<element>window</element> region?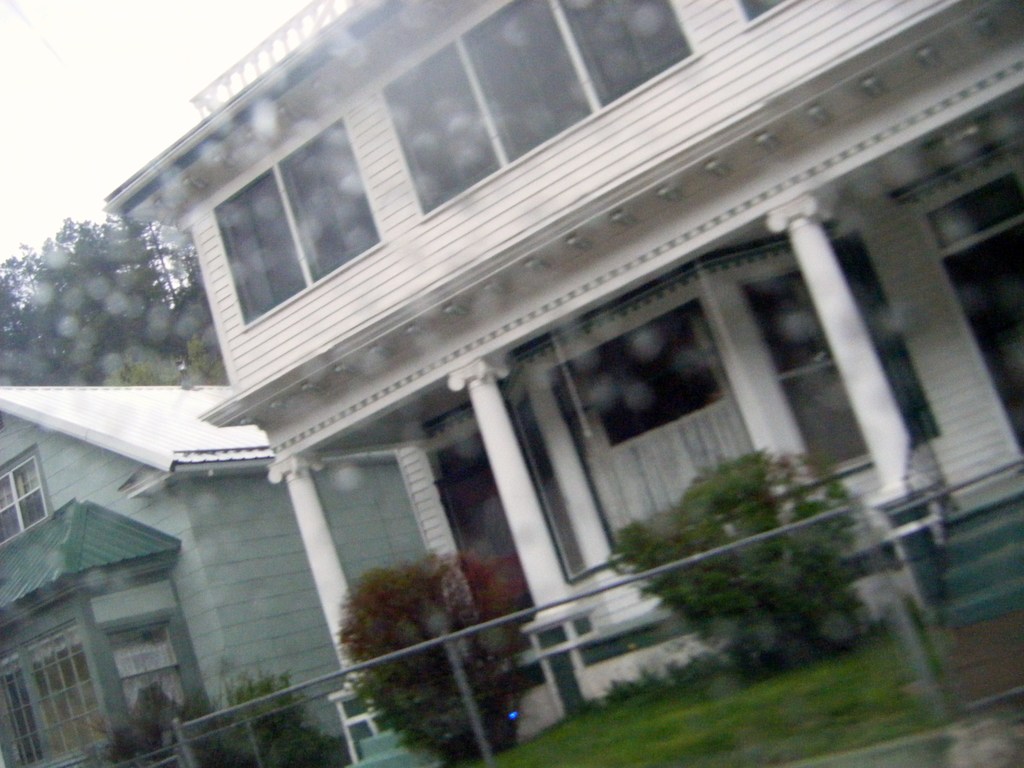
377,0,700,225
